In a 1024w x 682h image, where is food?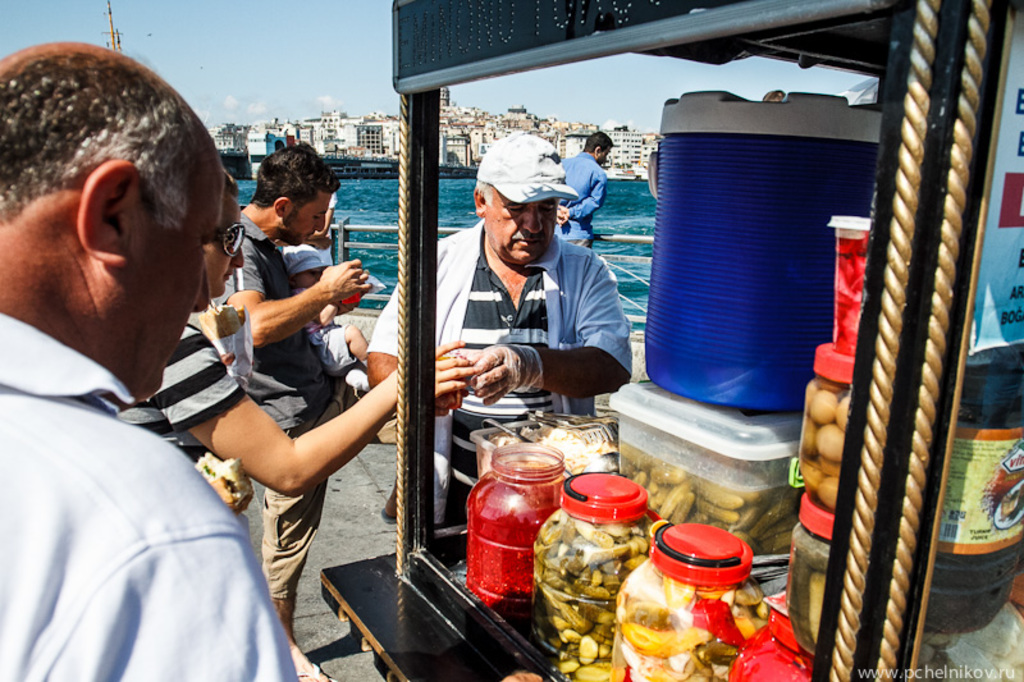
(x1=609, y1=560, x2=769, y2=681).
